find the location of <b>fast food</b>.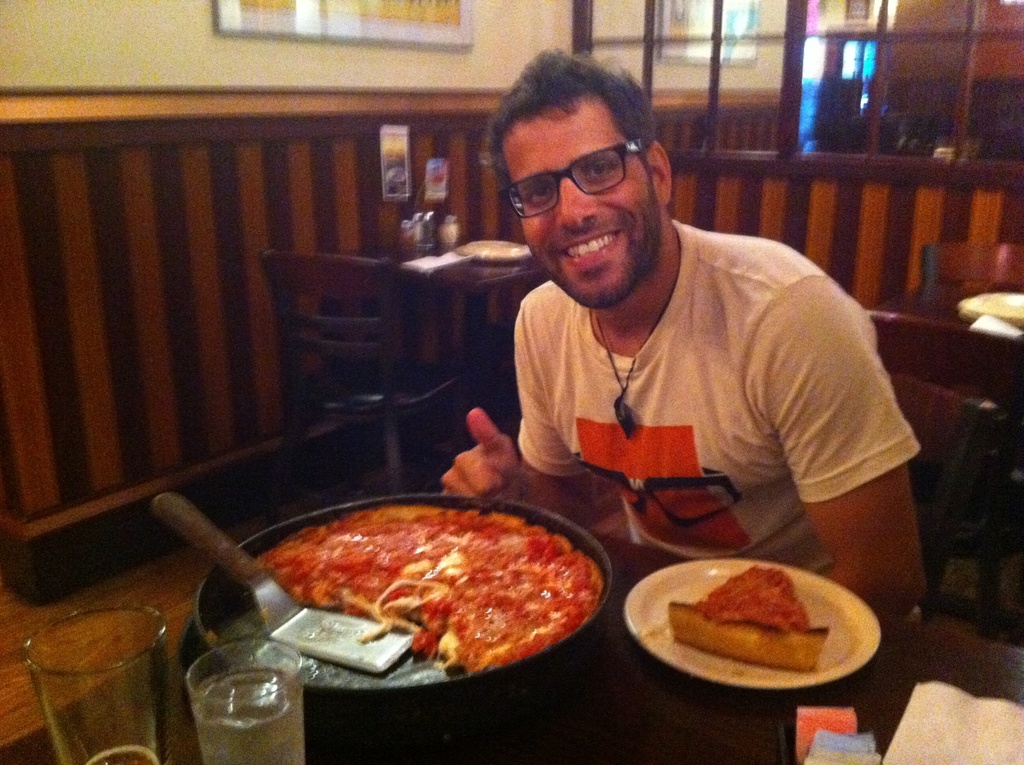
Location: x1=669, y1=566, x2=829, y2=671.
